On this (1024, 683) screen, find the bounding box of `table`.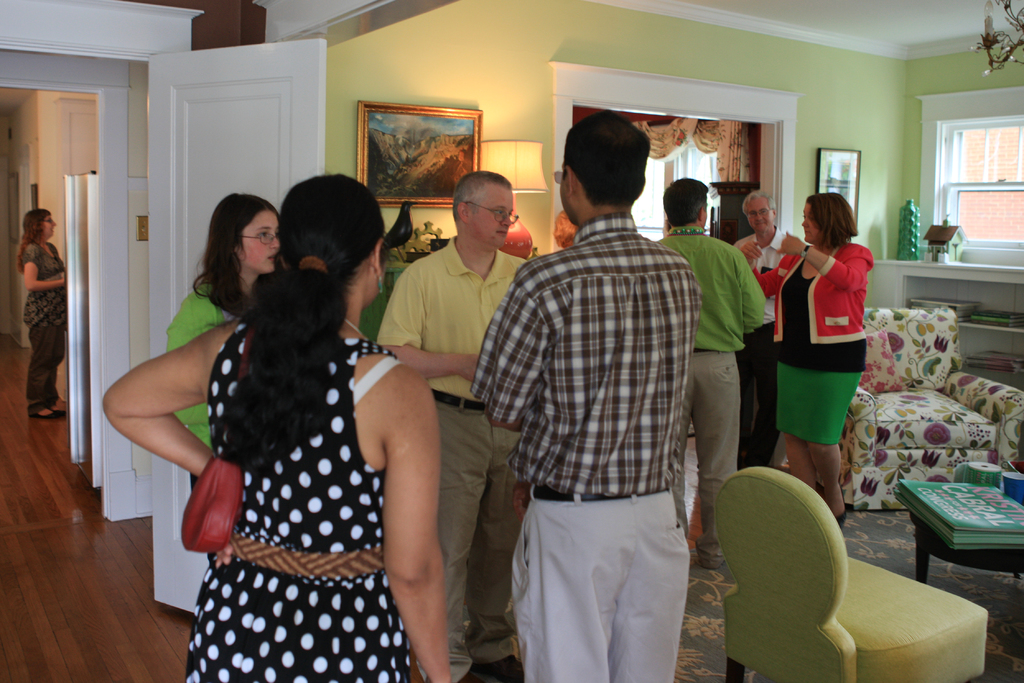
Bounding box: bbox=(906, 482, 1011, 600).
